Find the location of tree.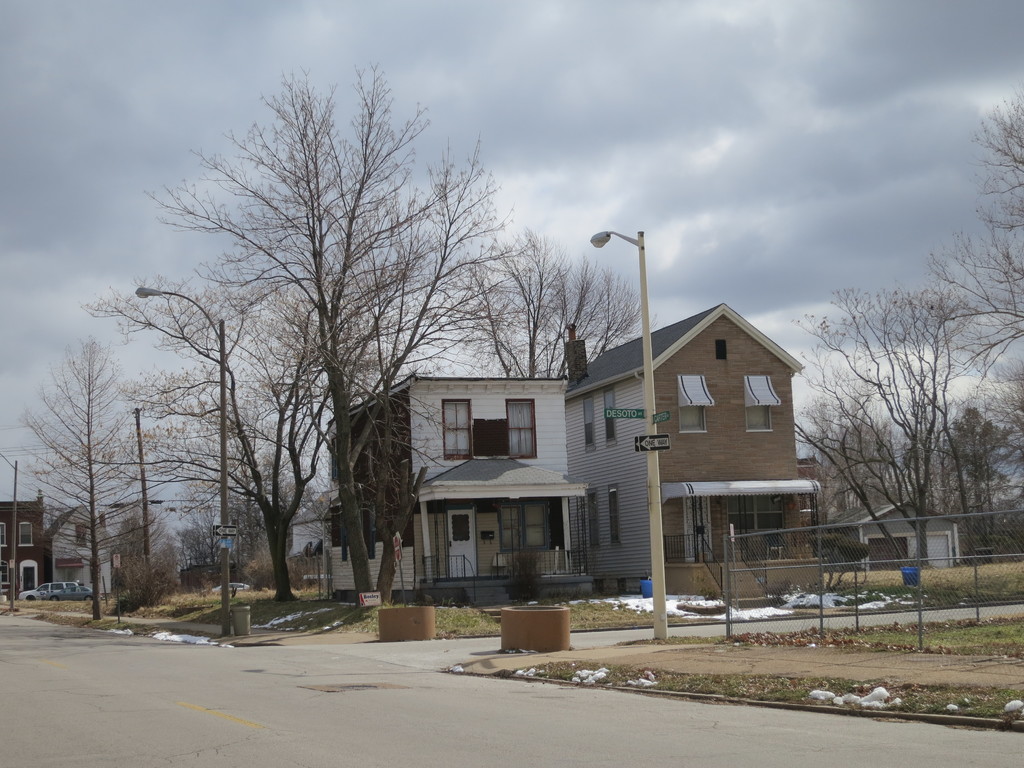
Location: 468/229/649/379.
